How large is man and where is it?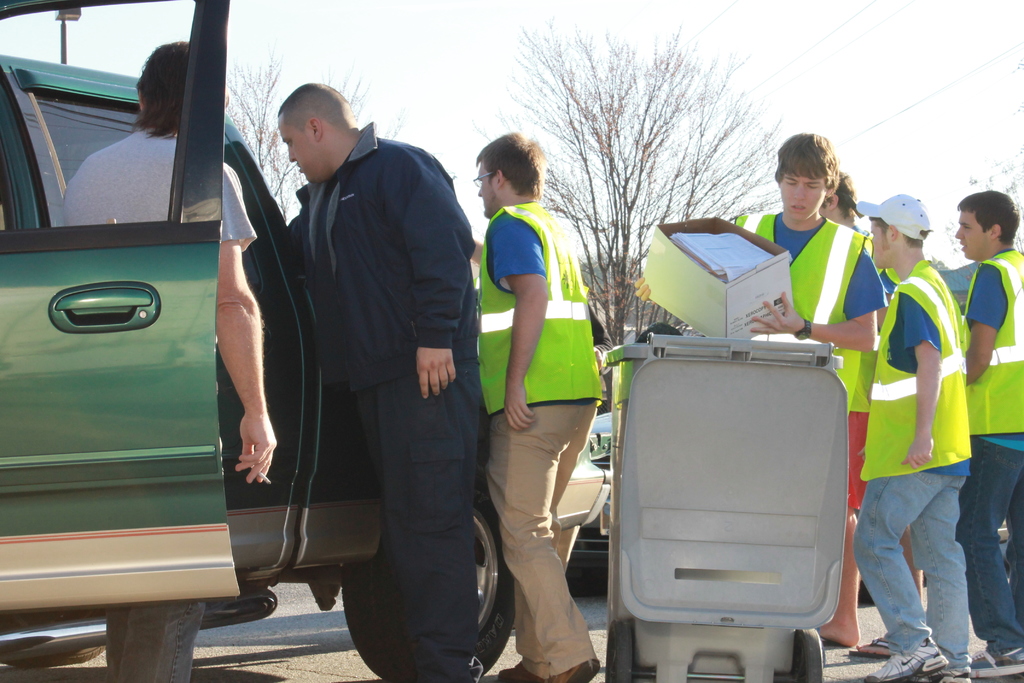
Bounding box: locate(784, 167, 945, 668).
